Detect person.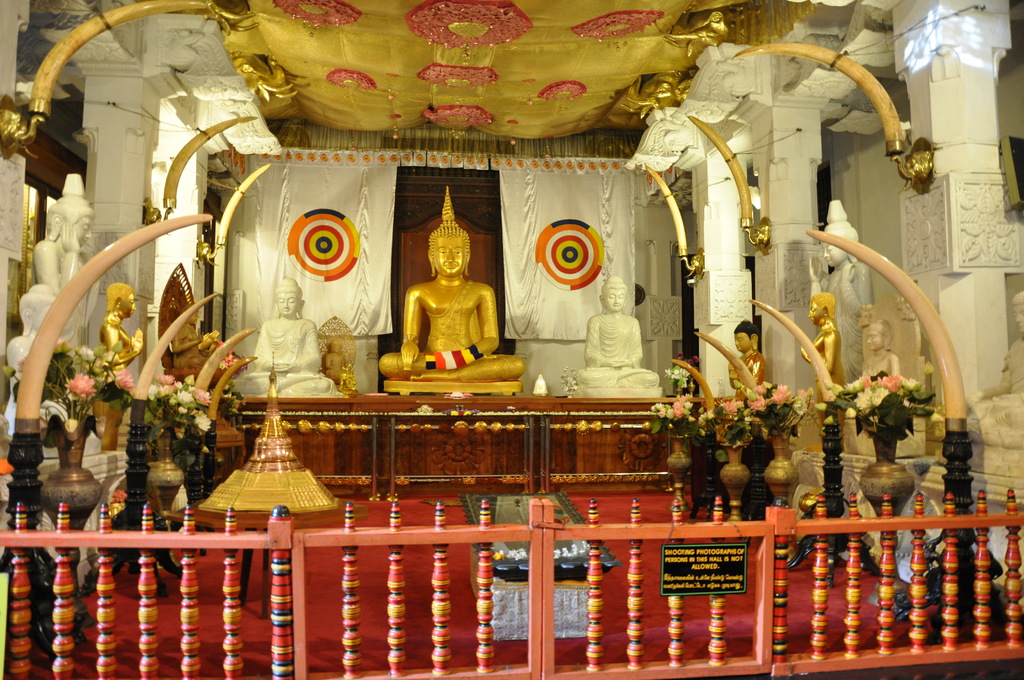
Detected at 867 316 901 387.
